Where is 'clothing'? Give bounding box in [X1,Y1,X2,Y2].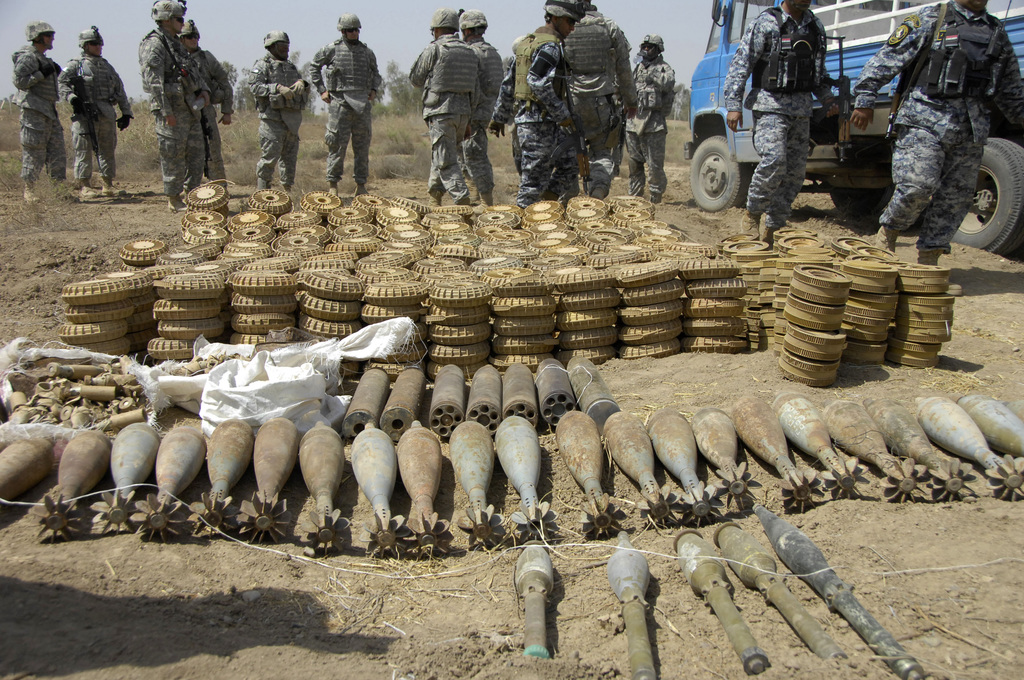
[311,33,380,186].
